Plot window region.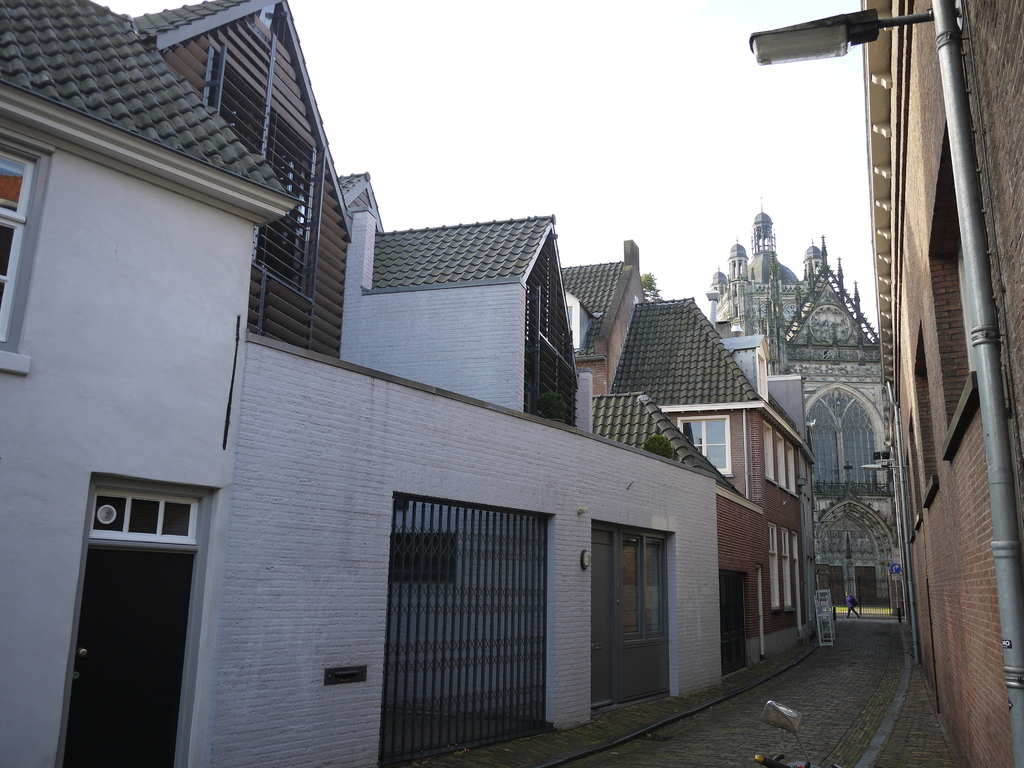
Plotted at left=814, top=388, right=890, bottom=491.
